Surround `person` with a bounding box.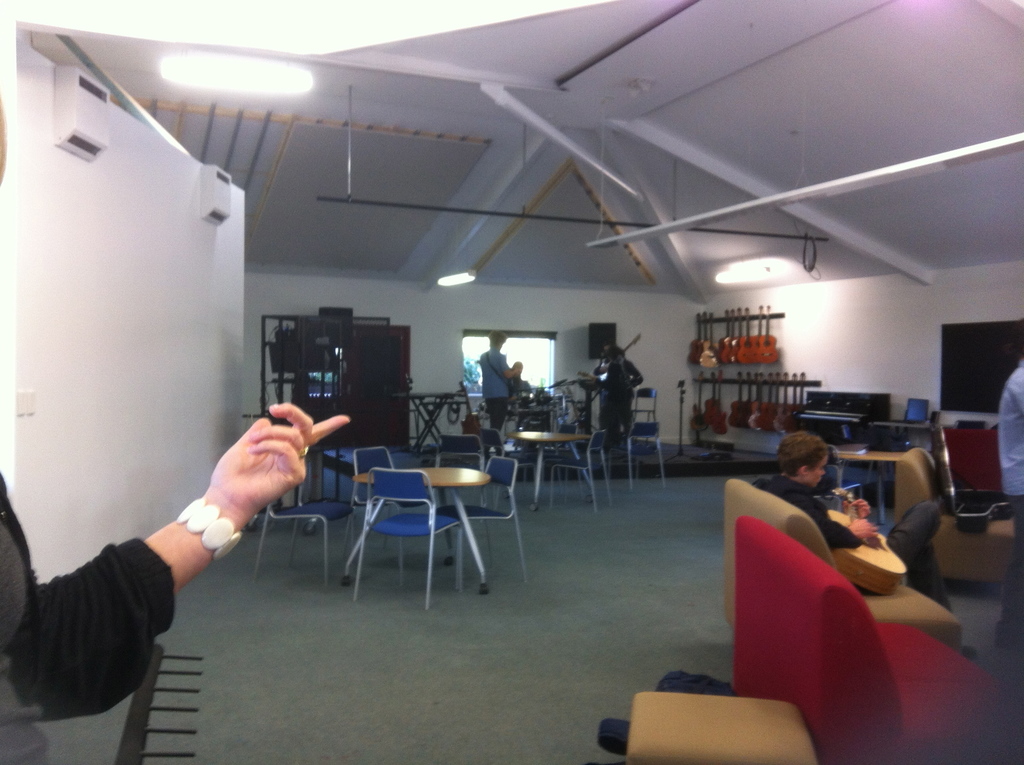
select_region(481, 332, 522, 457).
